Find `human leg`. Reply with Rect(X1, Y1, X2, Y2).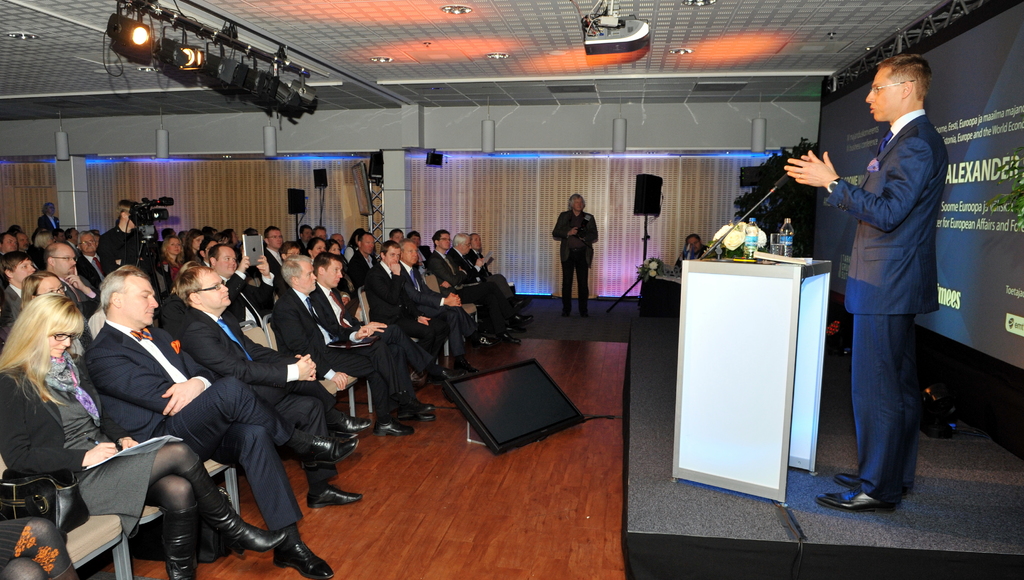
Rect(147, 472, 204, 579).
